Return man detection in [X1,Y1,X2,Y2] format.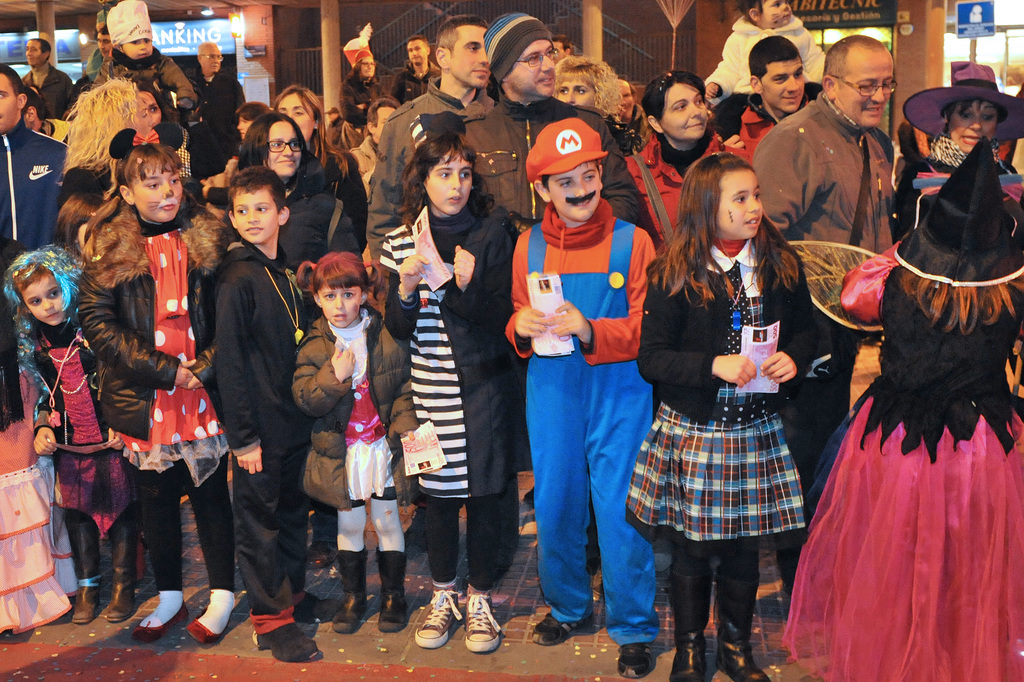
[366,16,499,272].
